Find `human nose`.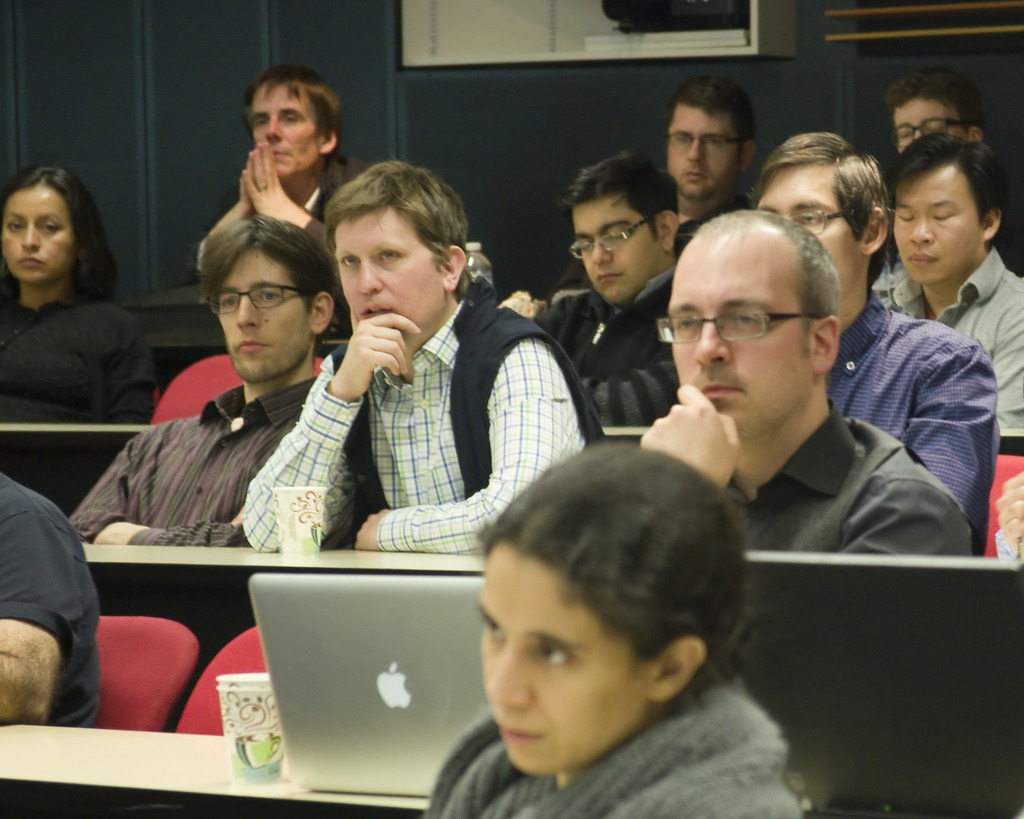
x1=233, y1=288, x2=264, y2=331.
